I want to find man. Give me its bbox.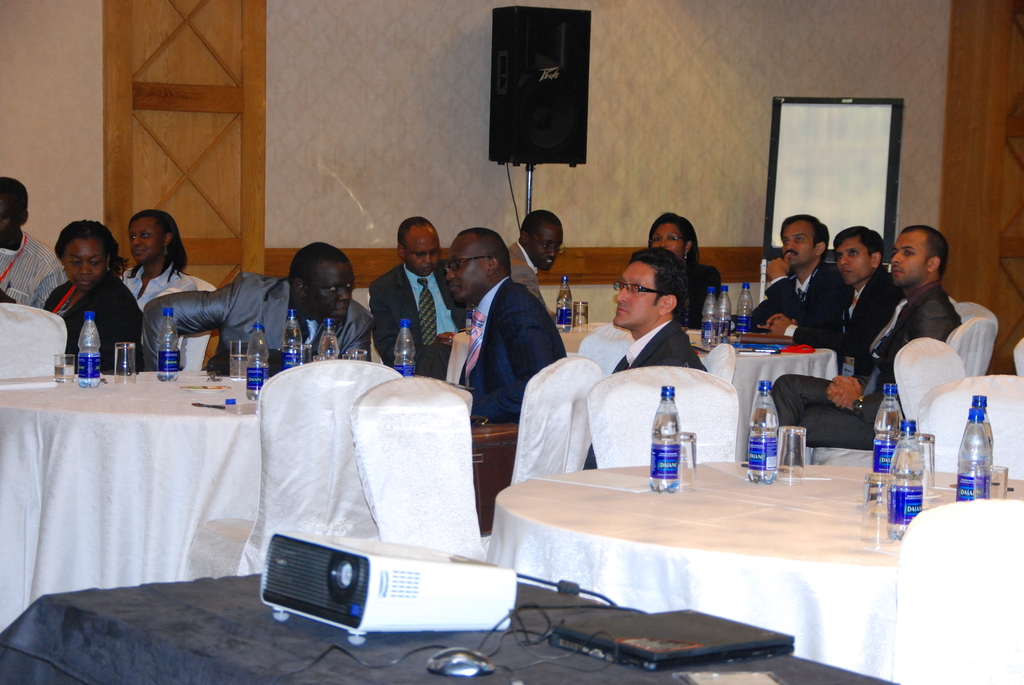
select_region(769, 224, 964, 447).
